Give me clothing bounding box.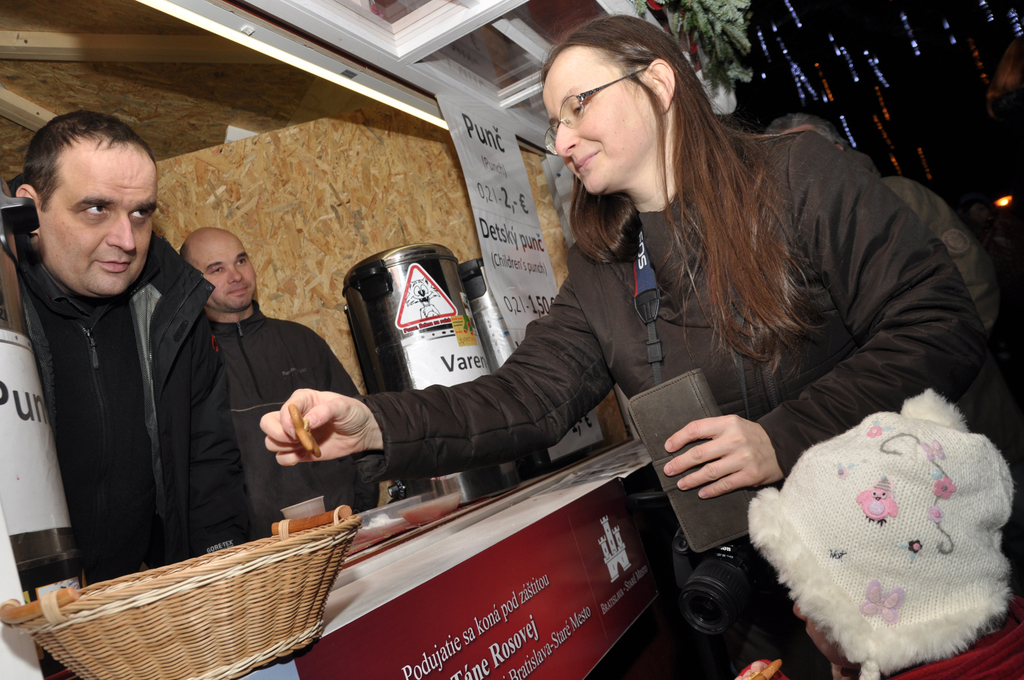
BBox(368, 128, 1023, 679).
